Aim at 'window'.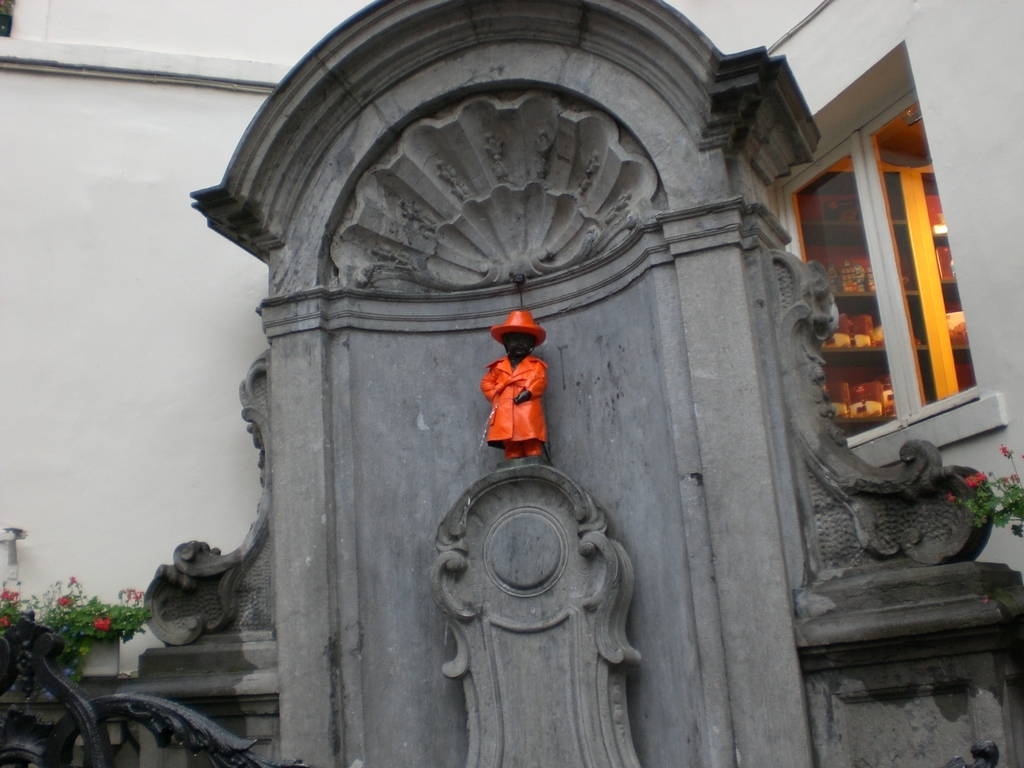
Aimed at 782/65/986/471.
